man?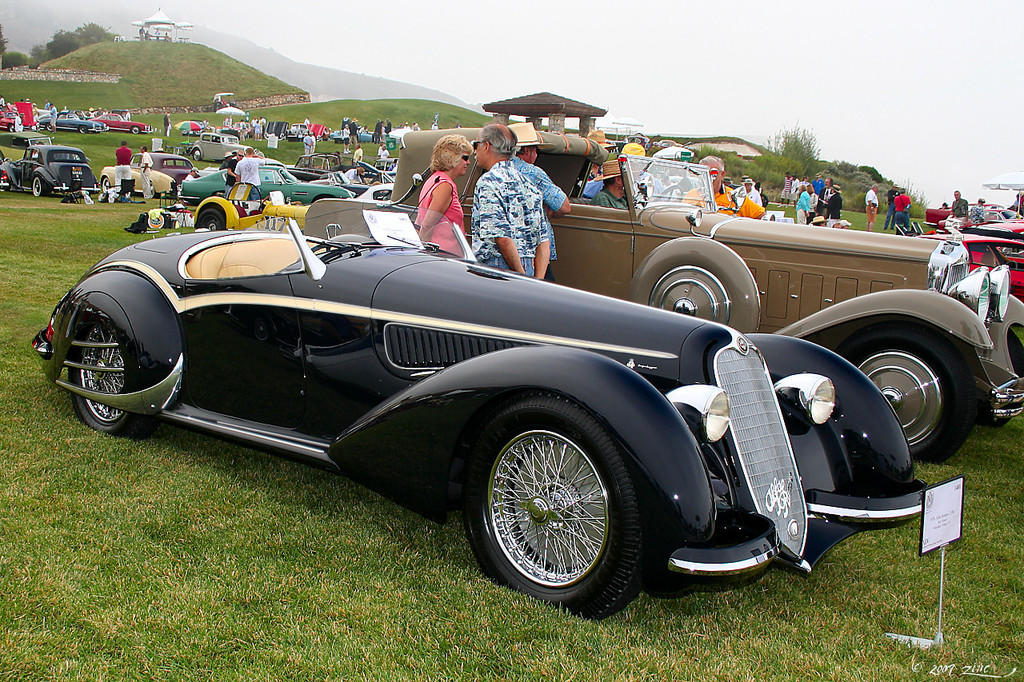
crop(18, 113, 26, 131)
